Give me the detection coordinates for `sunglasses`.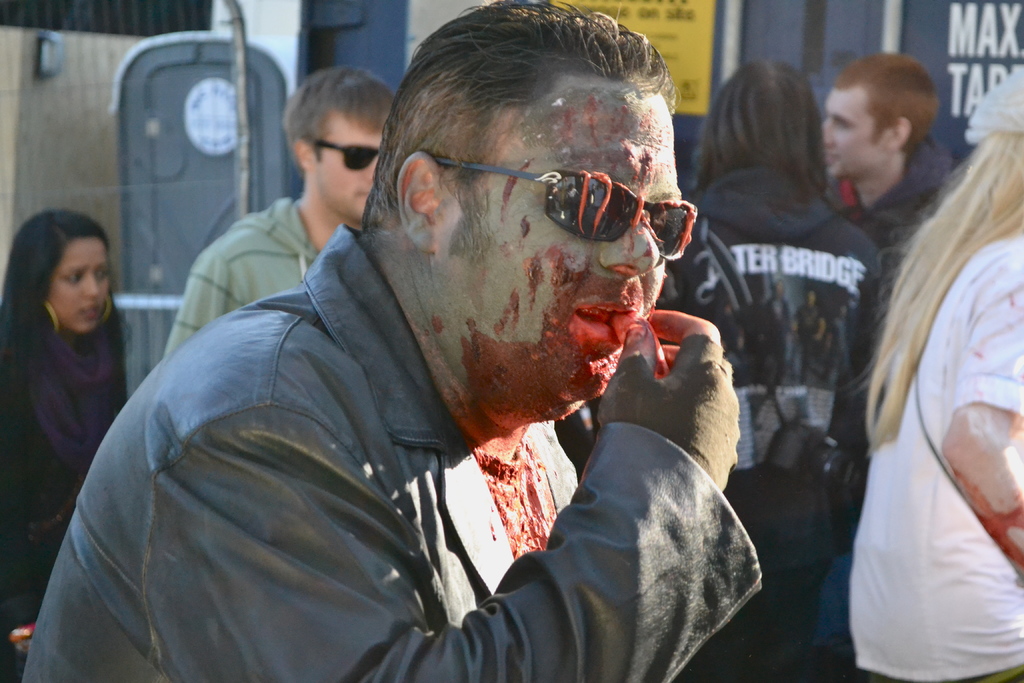
box=[436, 159, 698, 260].
